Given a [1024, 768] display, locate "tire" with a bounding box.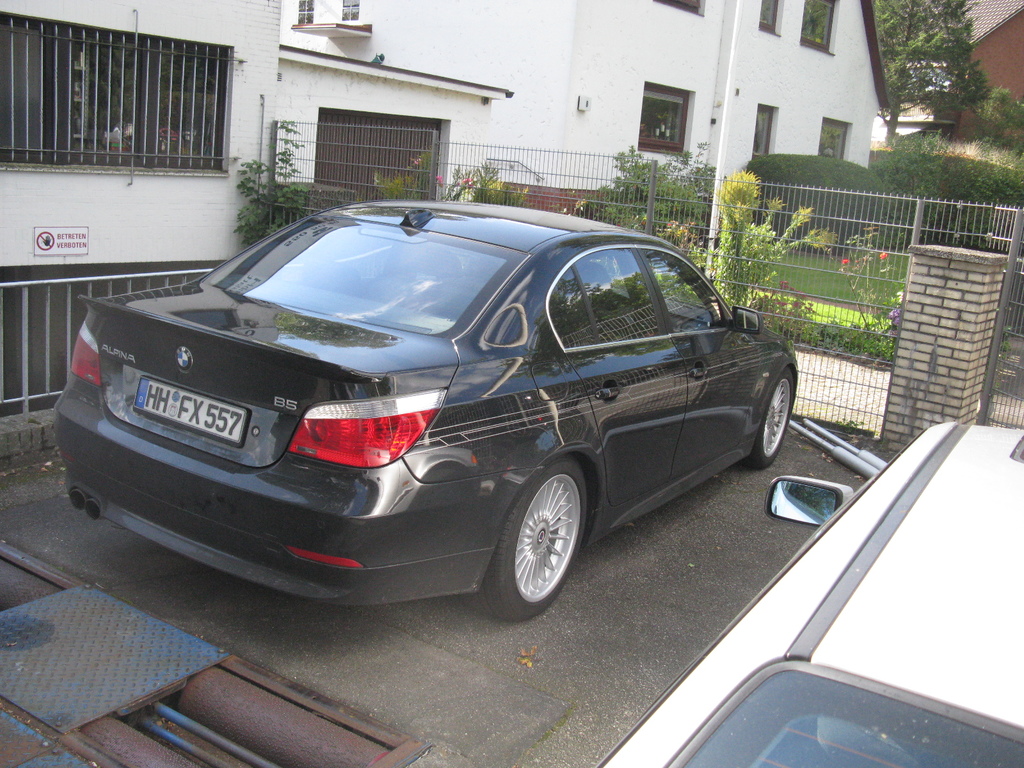
Located: (488, 458, 588, 618).
